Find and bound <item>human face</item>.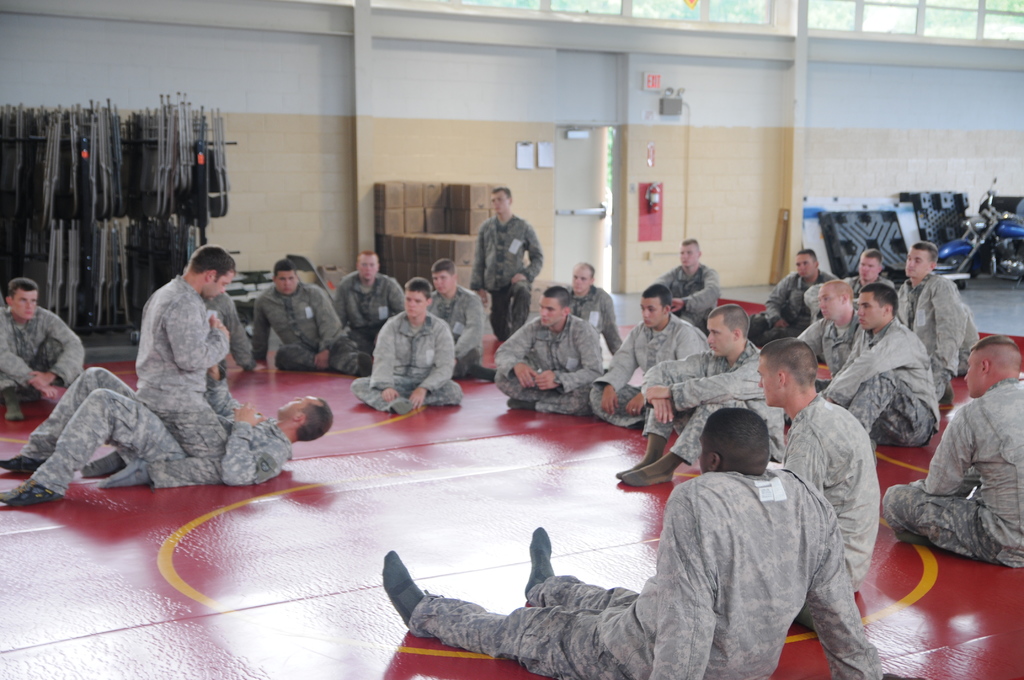
Bound: 856, 295, 883, 330.
